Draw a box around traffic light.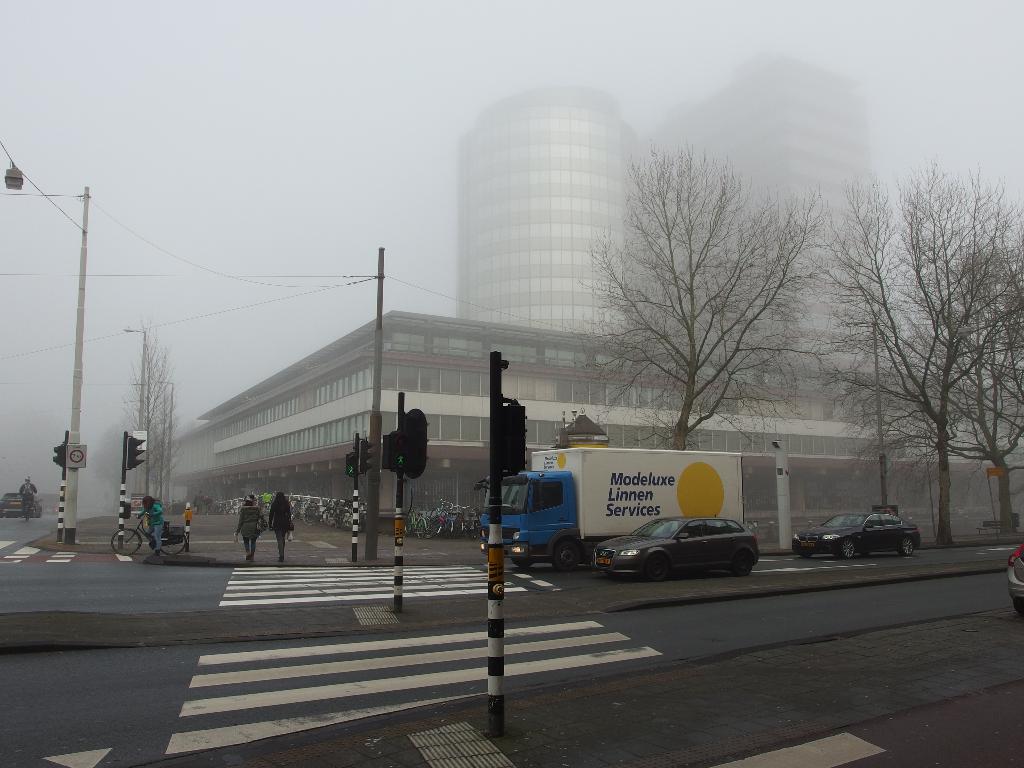
<box>127,438,147,470</box>.
